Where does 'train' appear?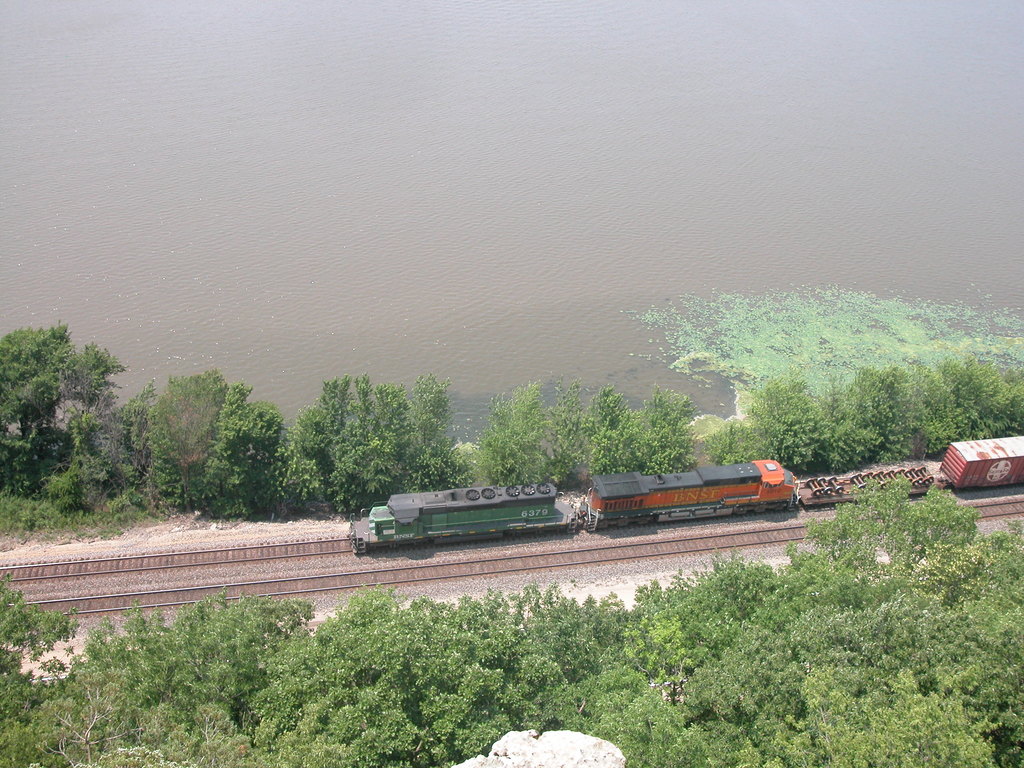
Appears at 348/439/1023/557.
